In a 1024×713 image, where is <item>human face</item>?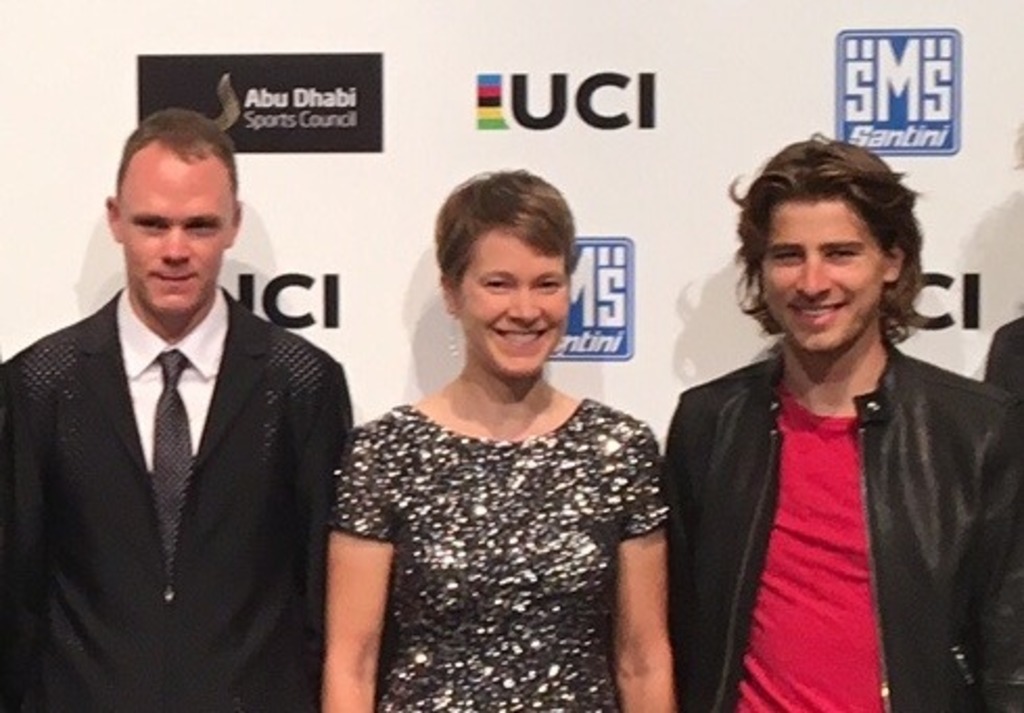
bbox=(460, 224, 575, 372).
